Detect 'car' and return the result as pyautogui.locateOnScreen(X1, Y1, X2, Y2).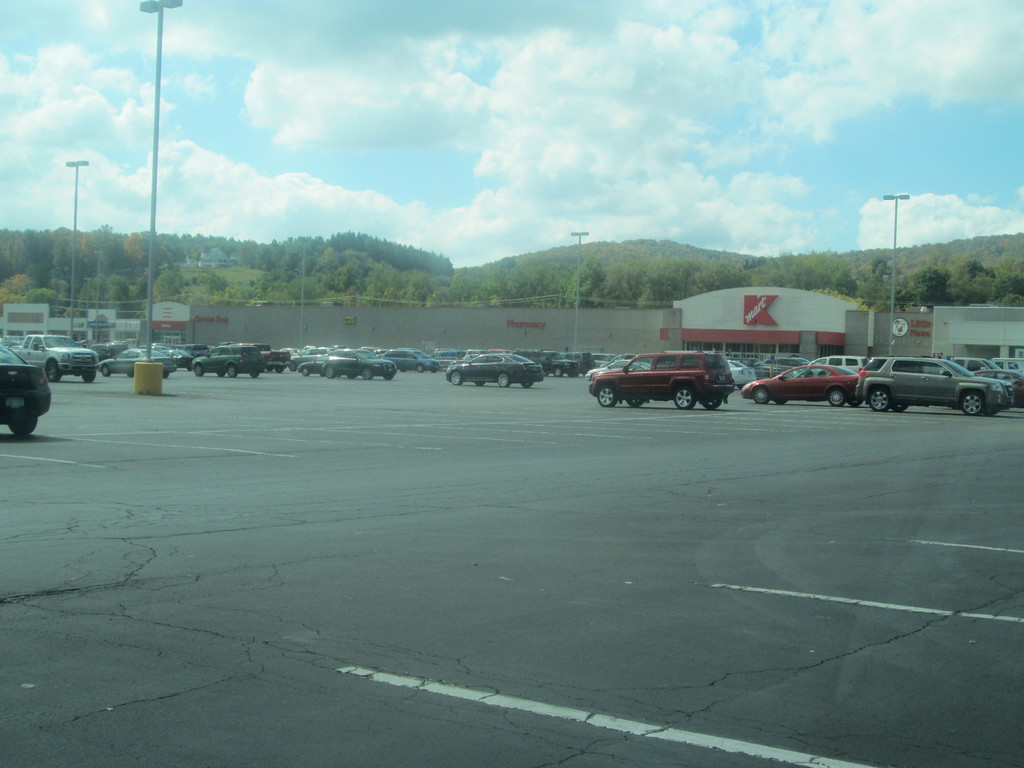
pyautogui.locateOnScreen(971, 369, 1023, 408).
